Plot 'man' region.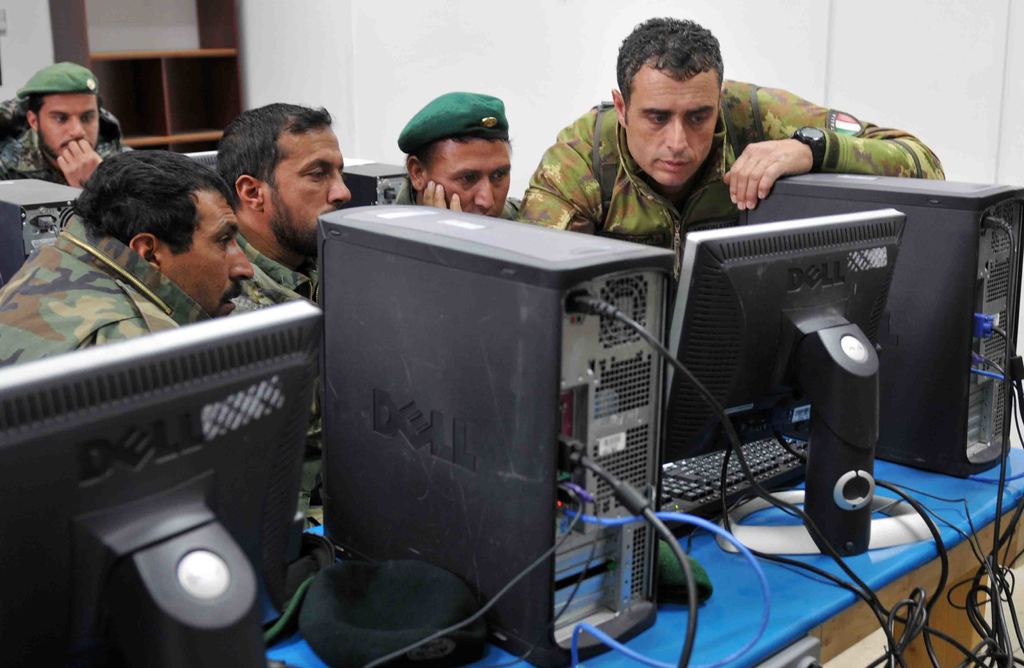
Plotted at [x1=0, y1=58, x2=126, y2=191].
